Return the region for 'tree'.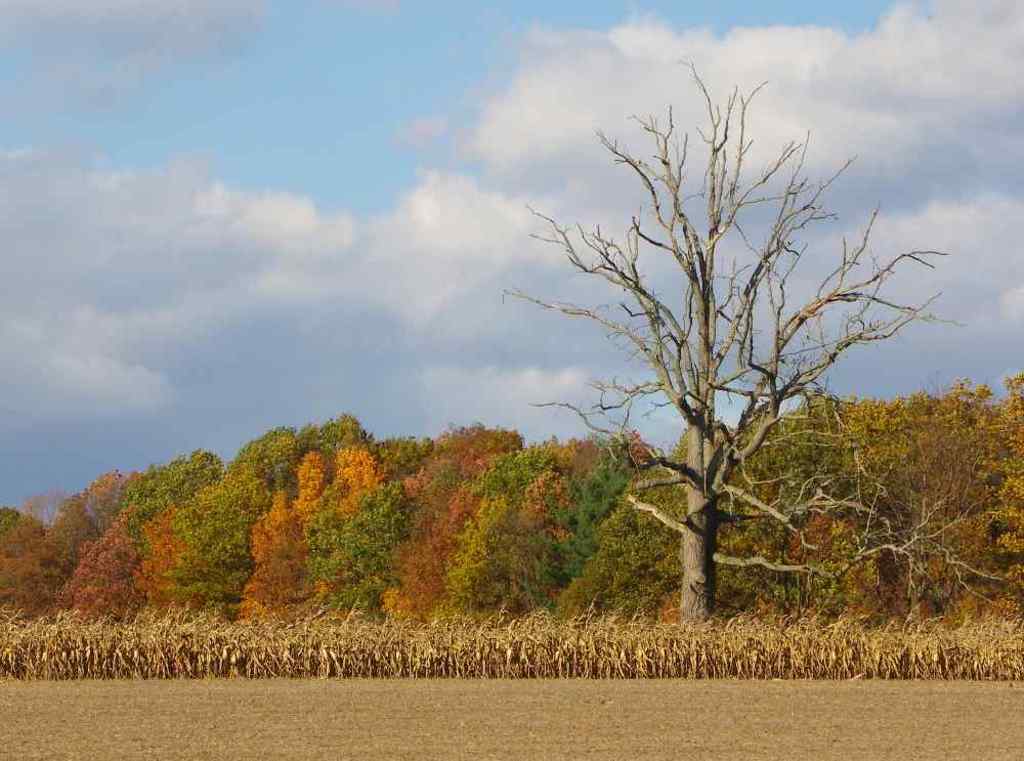
<box>553,435,697,605</box>.
